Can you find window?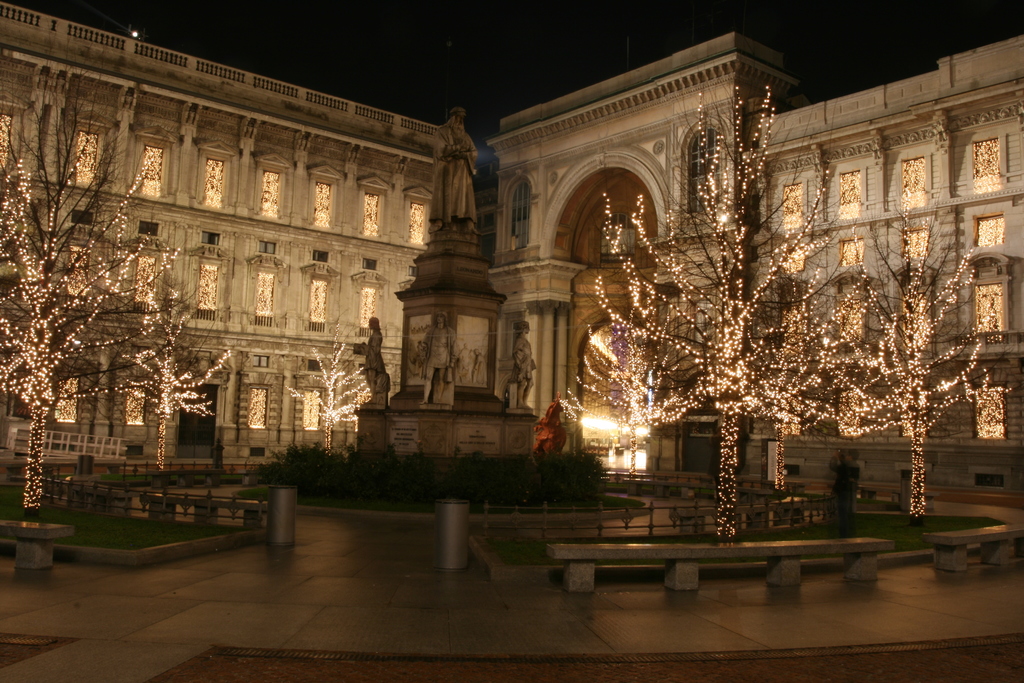
Yes, bounding box: region(691, 128, 720, 211).
